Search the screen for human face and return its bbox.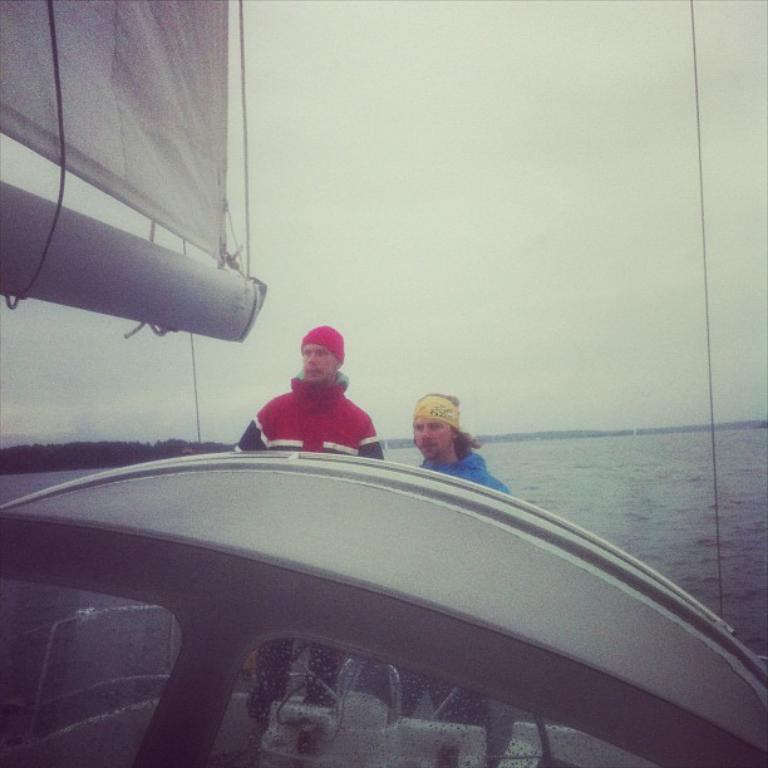
Found: crop(410, 413, 451, 456).
